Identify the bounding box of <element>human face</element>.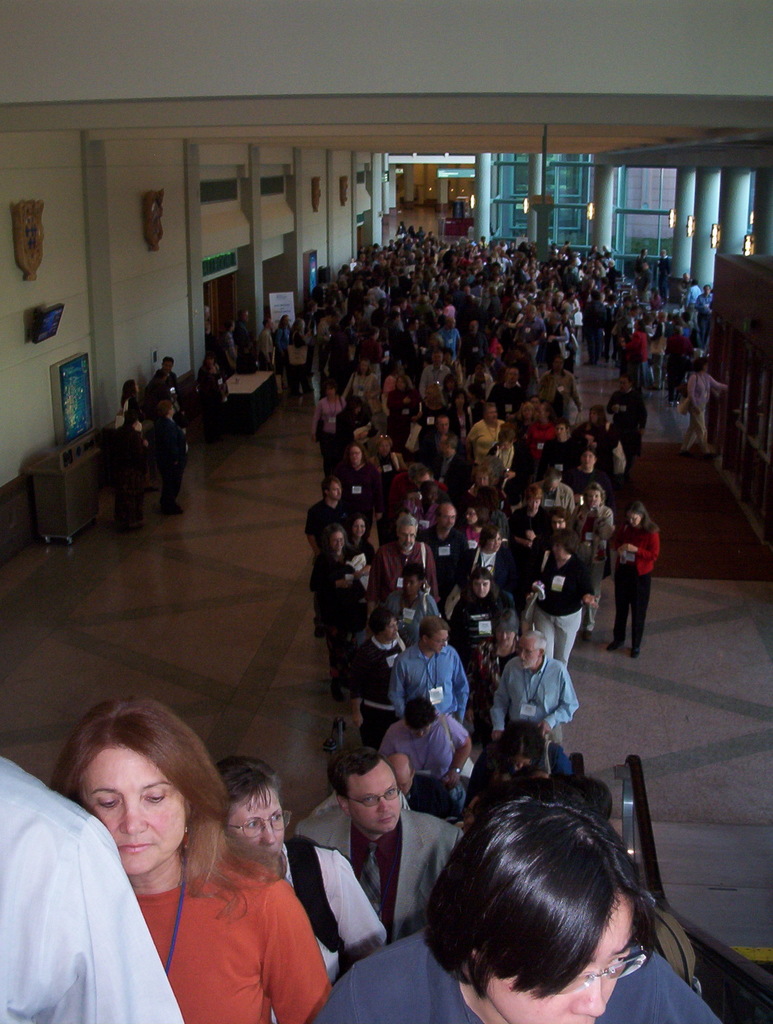
330:481:343:502.
